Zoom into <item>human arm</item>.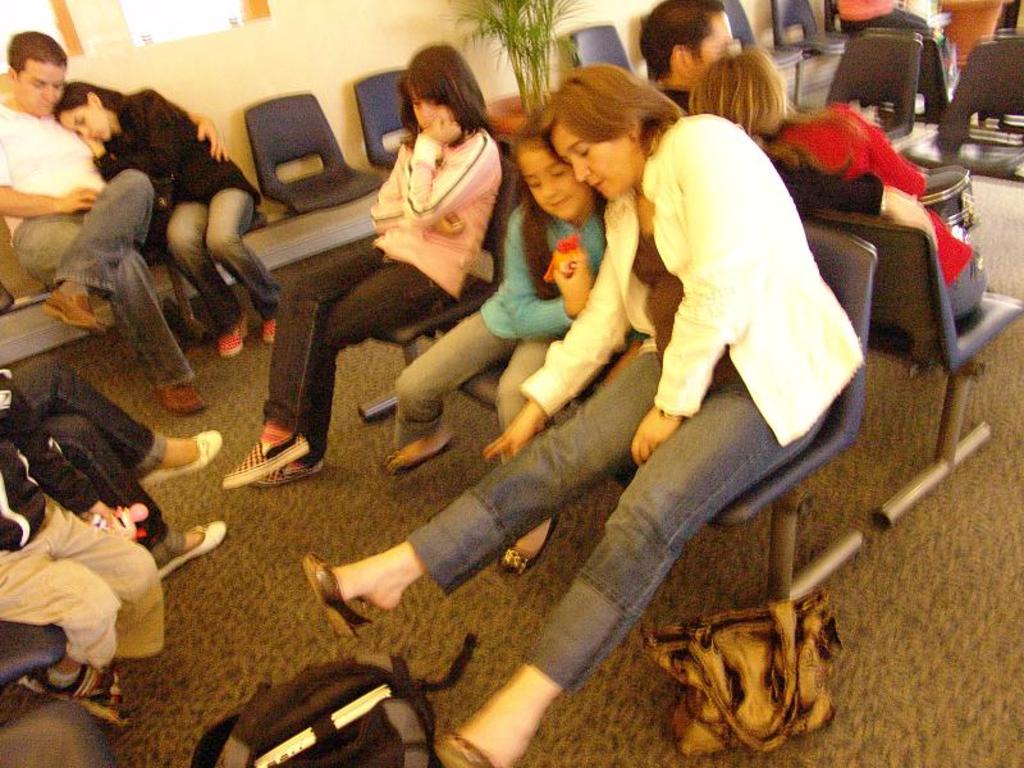
Zoom target: left=476, top=214, right=635, bottom=465.
